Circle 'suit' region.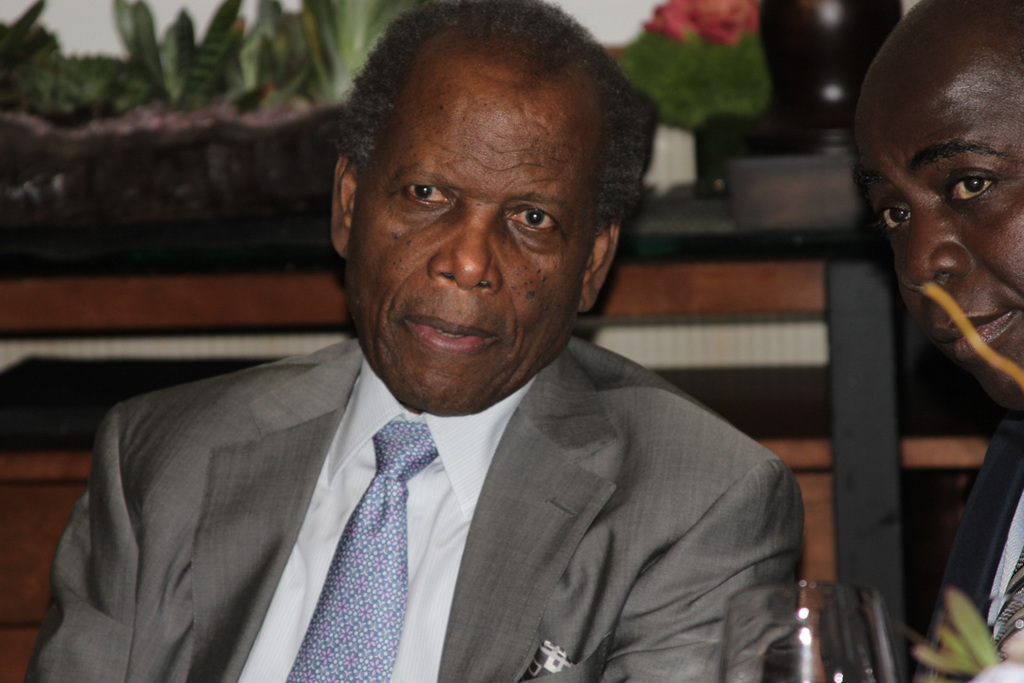
Region: BBox(0, 174, 855, 681).
